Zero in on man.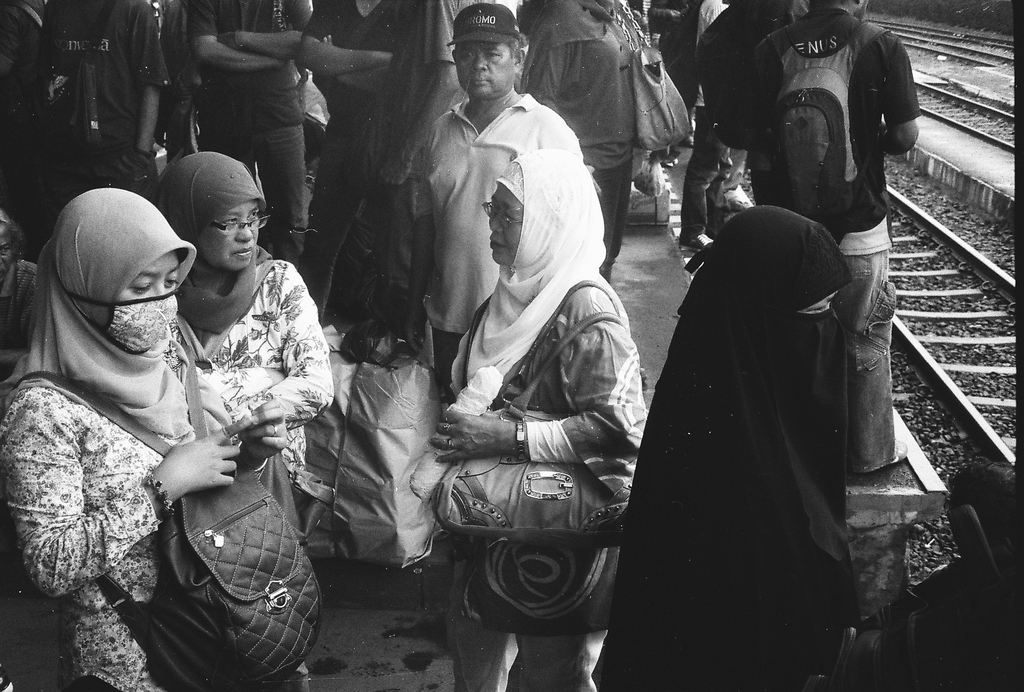
Zeroed in: x1=0, y1=0, x2=43, y2=202.
